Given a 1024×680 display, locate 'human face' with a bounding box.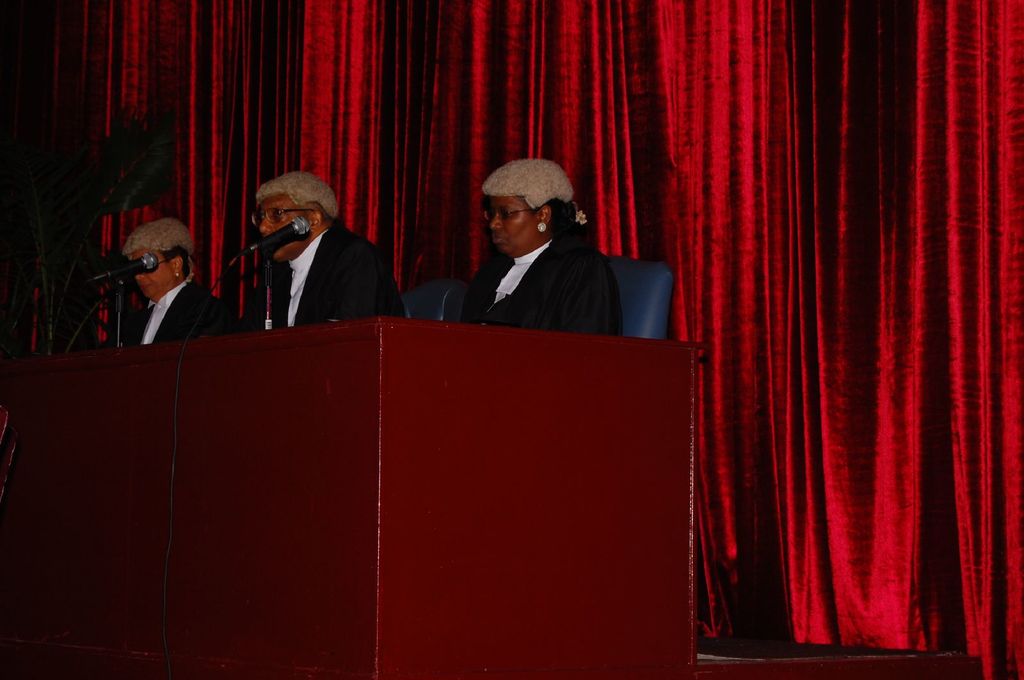
Located: {"left": 262, "top": 200, "right": 310, "bottom": 263}.
